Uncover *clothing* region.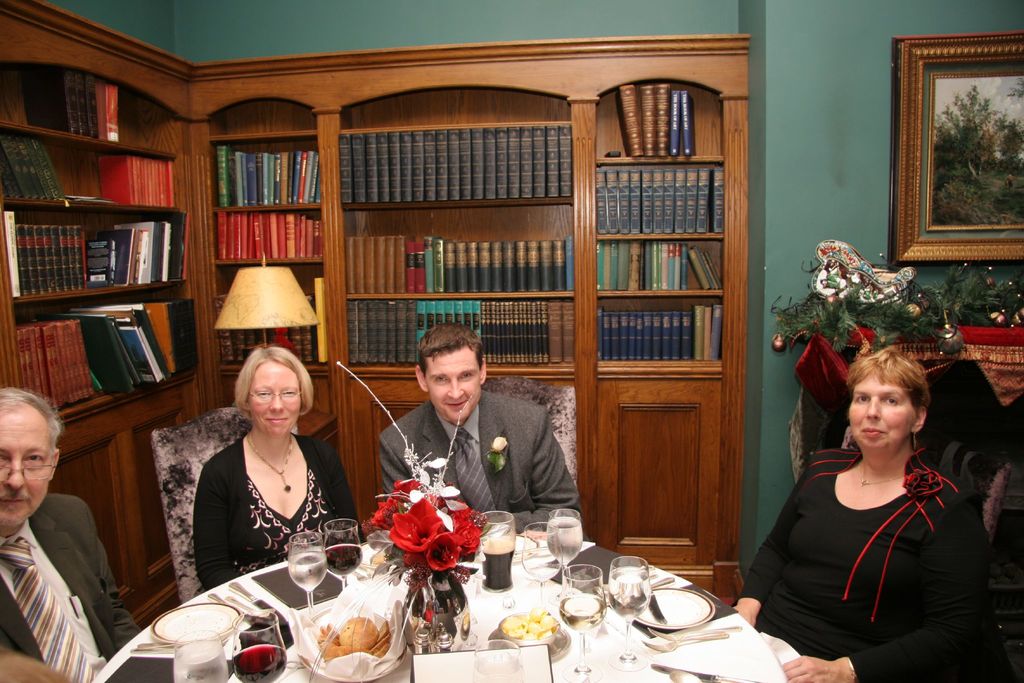
Uncovered: {"left": 379, "top": 391, "right": 583, "bottom": 532}.
